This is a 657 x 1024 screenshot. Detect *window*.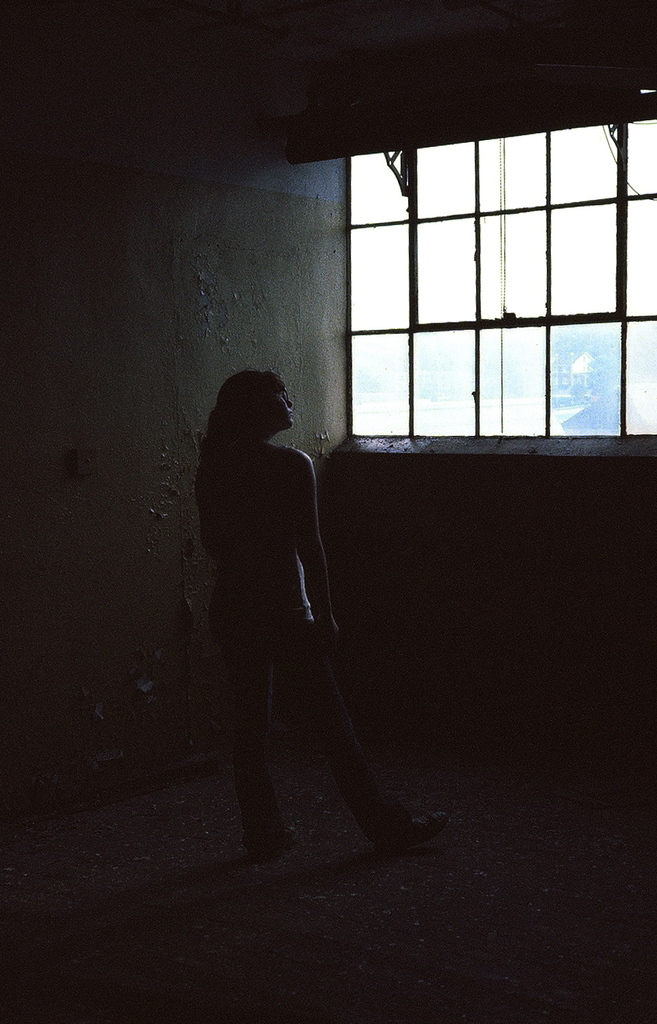
346:120:656:440.
